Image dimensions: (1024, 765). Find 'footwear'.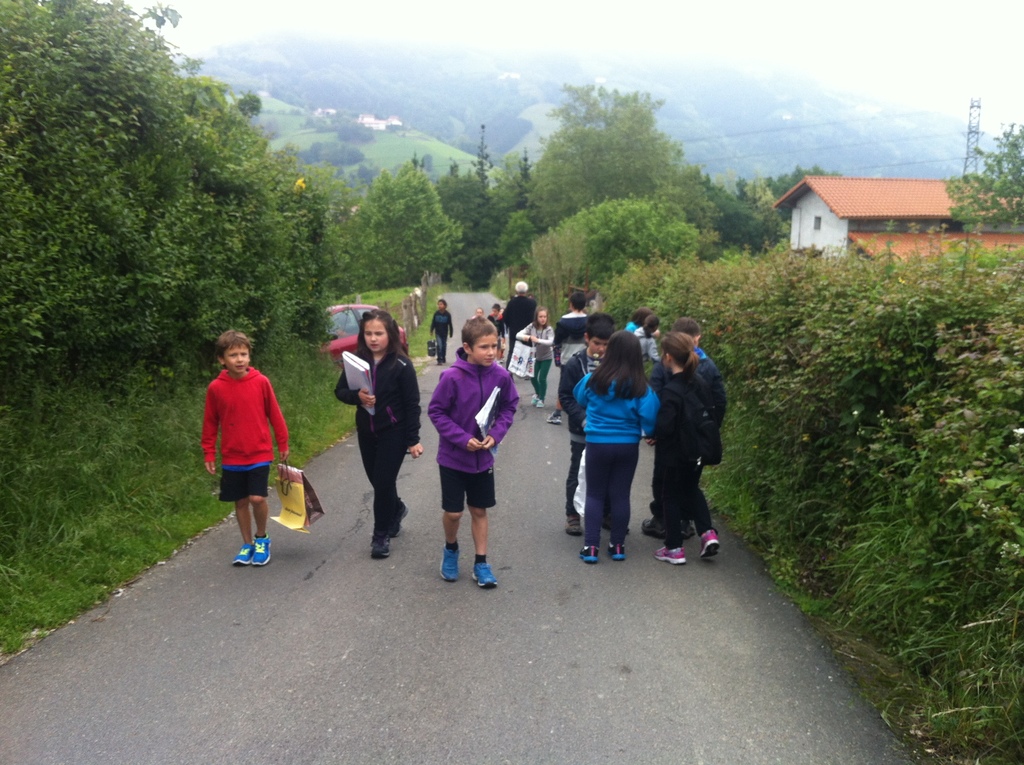
region(445, 549, 461, 577).
